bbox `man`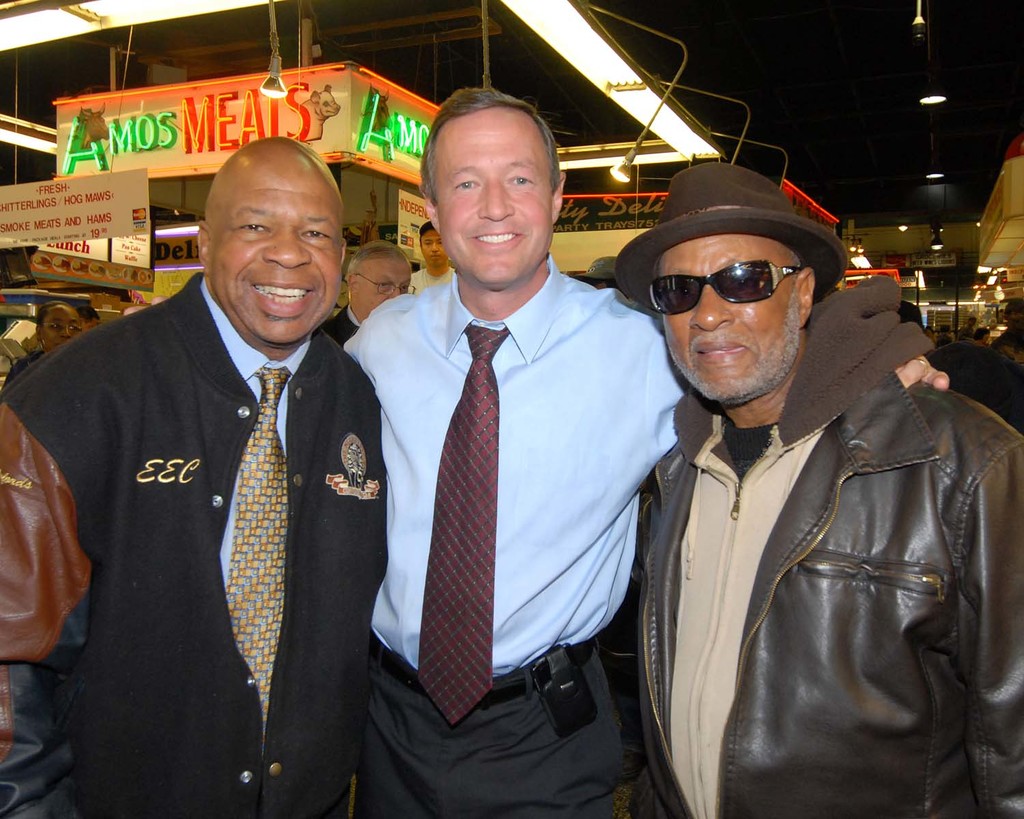
322:240:413:345
